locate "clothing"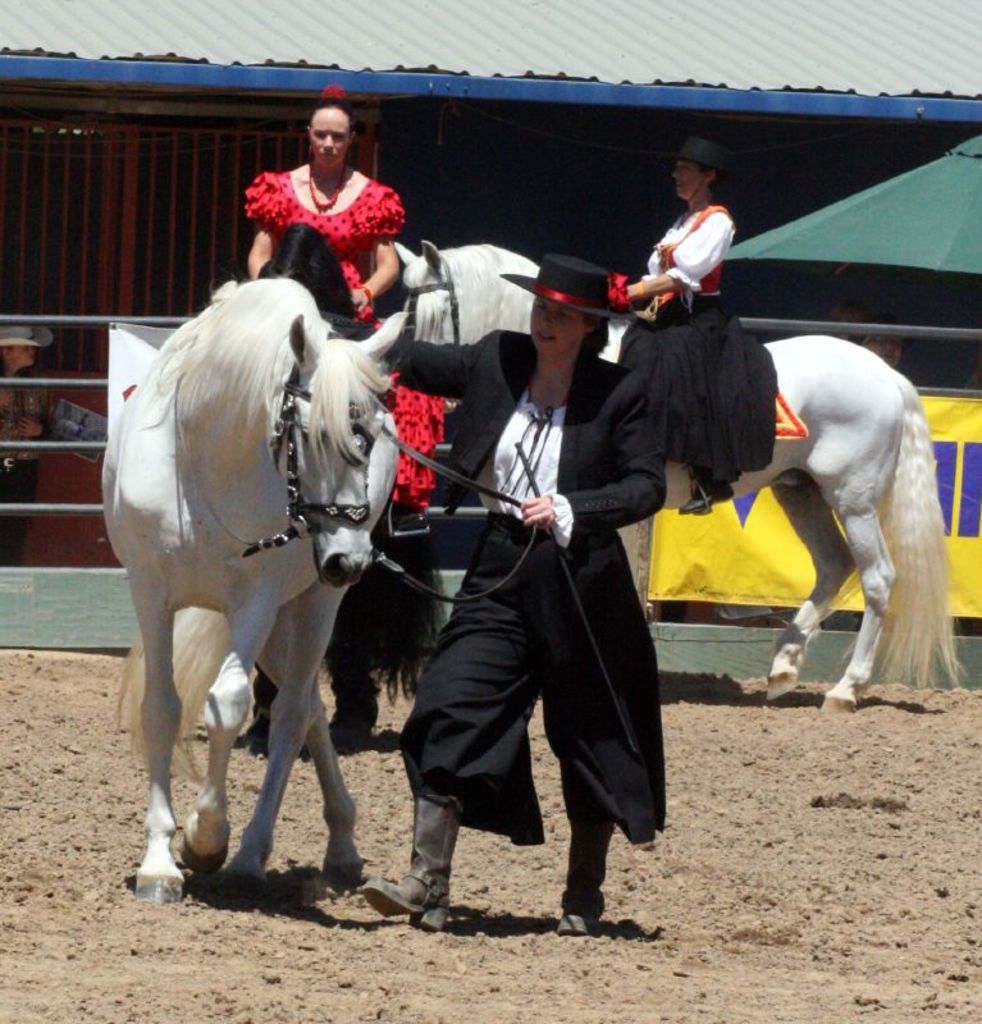
<region>229, 143, 434, 296</region>
